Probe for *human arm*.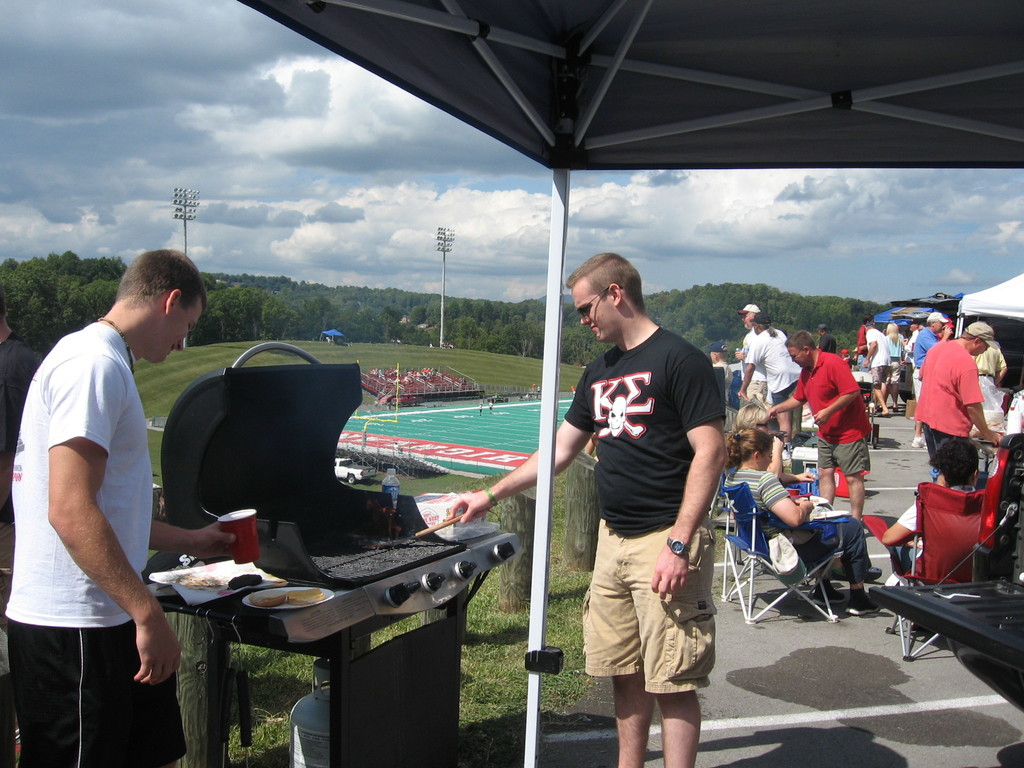
Probe result: (x1=772, y1=465, x2=817, y2=490).
